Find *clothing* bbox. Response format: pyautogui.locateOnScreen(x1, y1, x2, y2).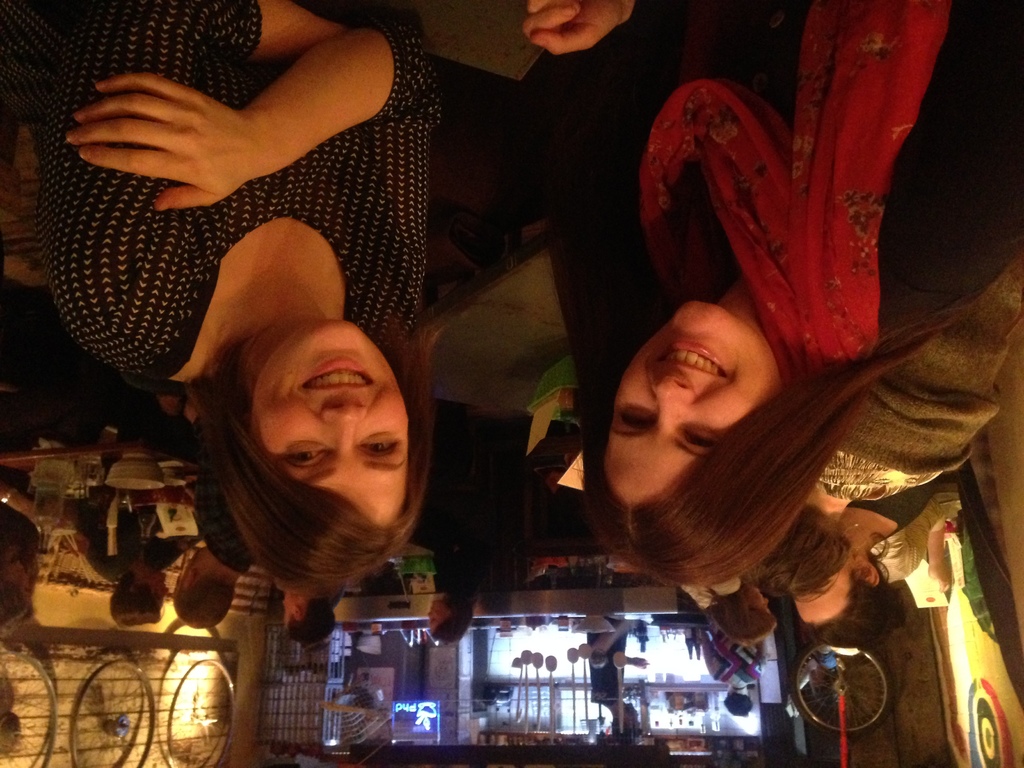
pyautogui.locateOnScreen(428, 545, 493, 605).
